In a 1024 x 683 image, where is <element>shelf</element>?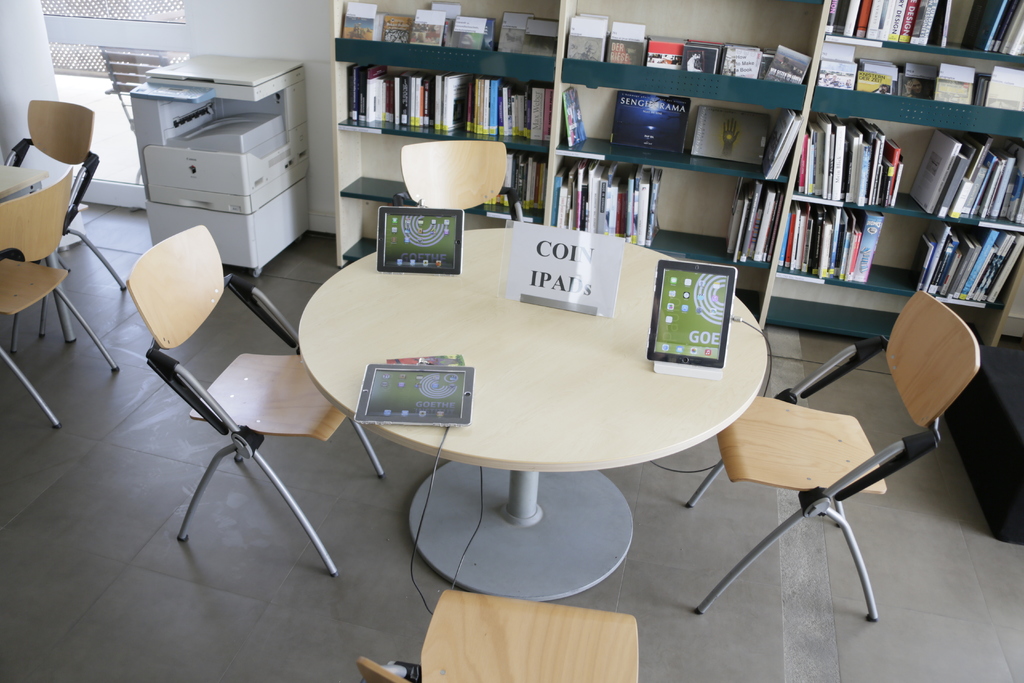
{"left": 534, "top": 151, "right": 796, "bottom": 284}.
